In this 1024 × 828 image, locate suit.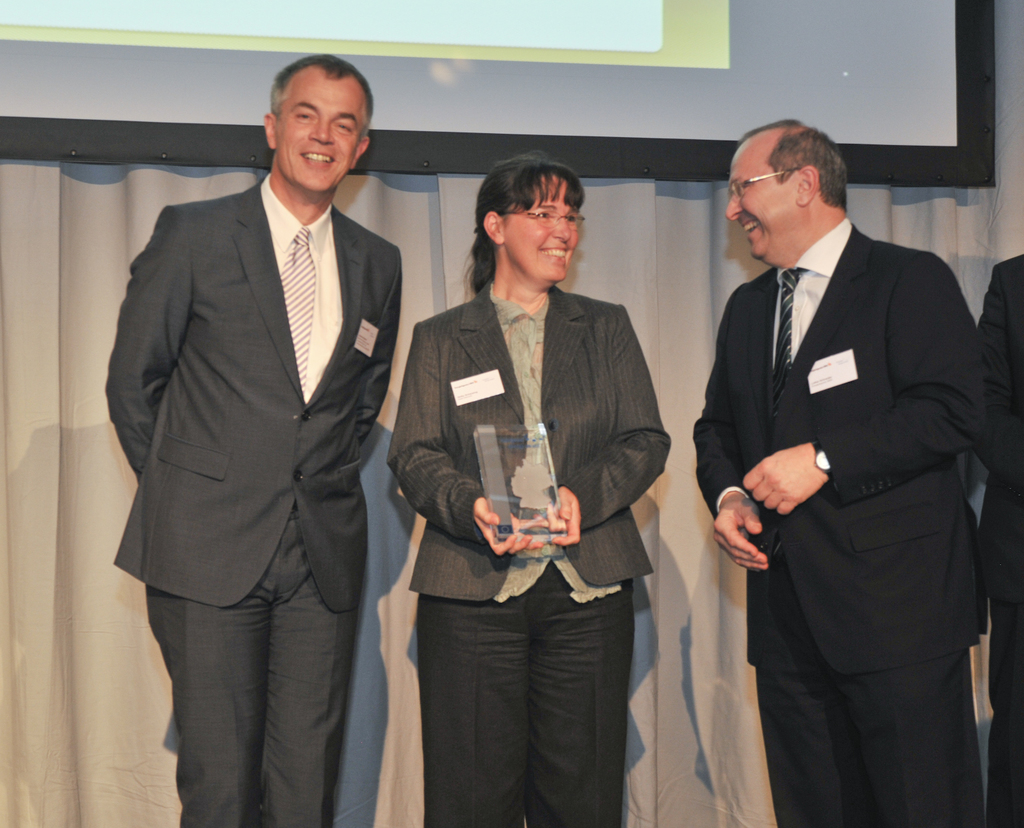
Bounding box: rect(972, 231, 1023, 818).
